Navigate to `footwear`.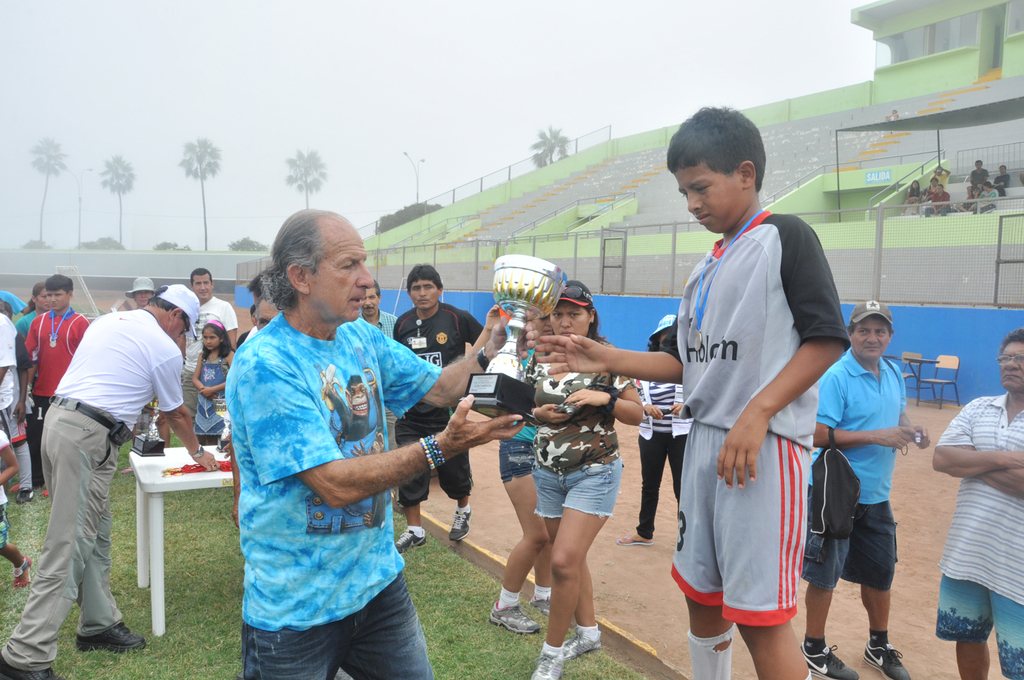
Navigation target: 15, 485, 33, 506.
